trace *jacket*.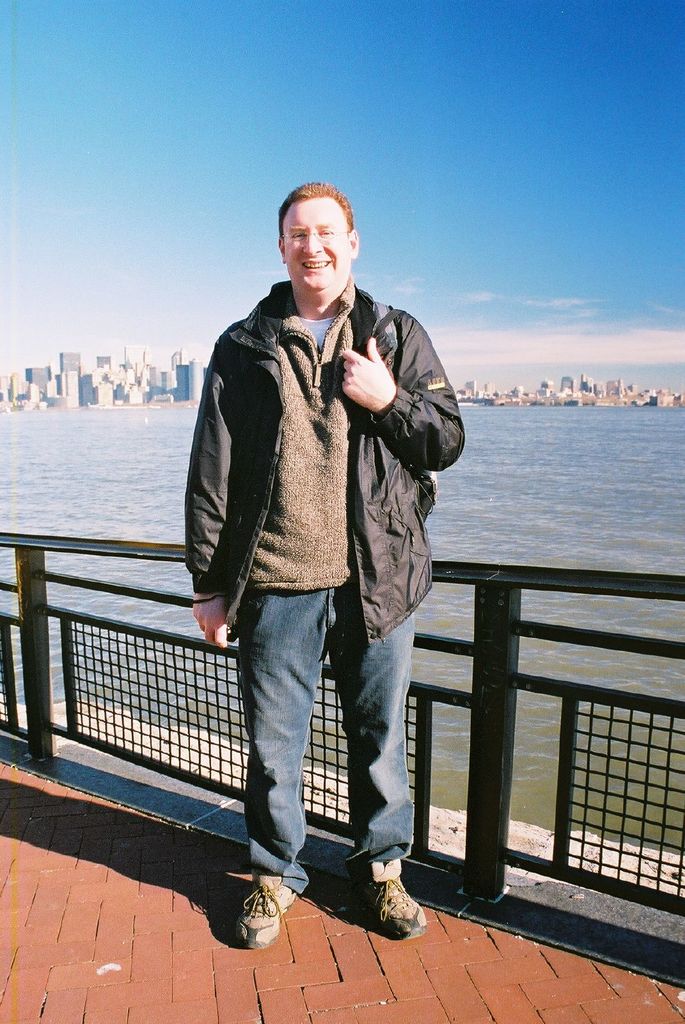
Traced to (left=177, top=253, right=402, bottom=590).
